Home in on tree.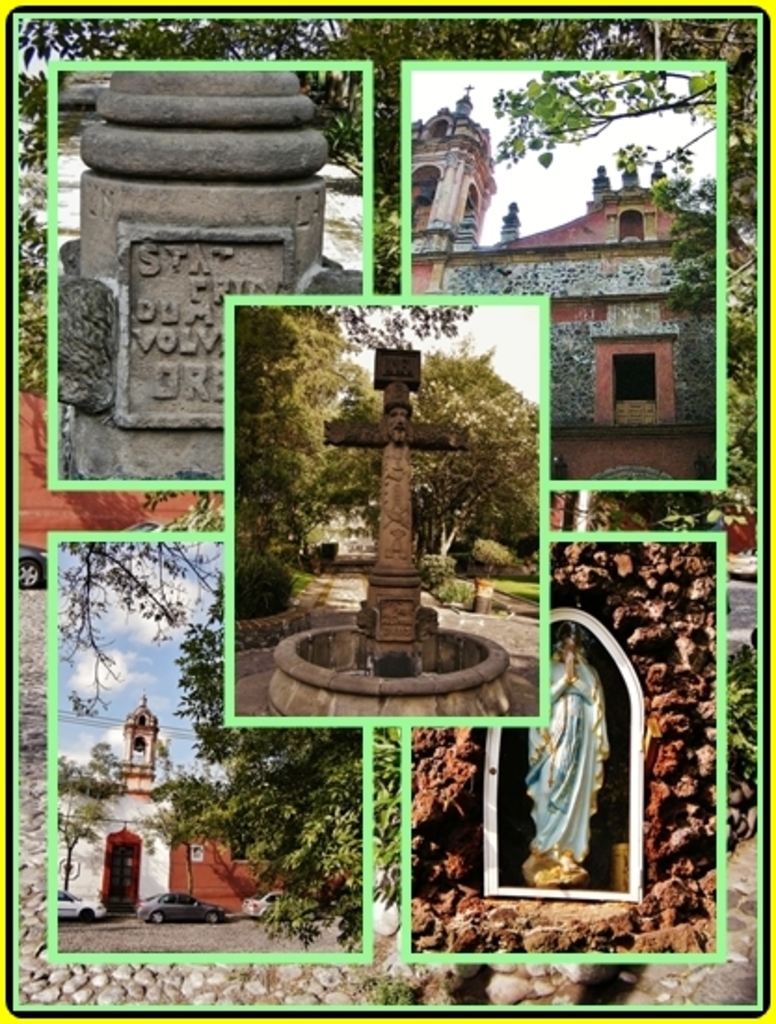
Homed in at detection(54, 741, 136, 897).
